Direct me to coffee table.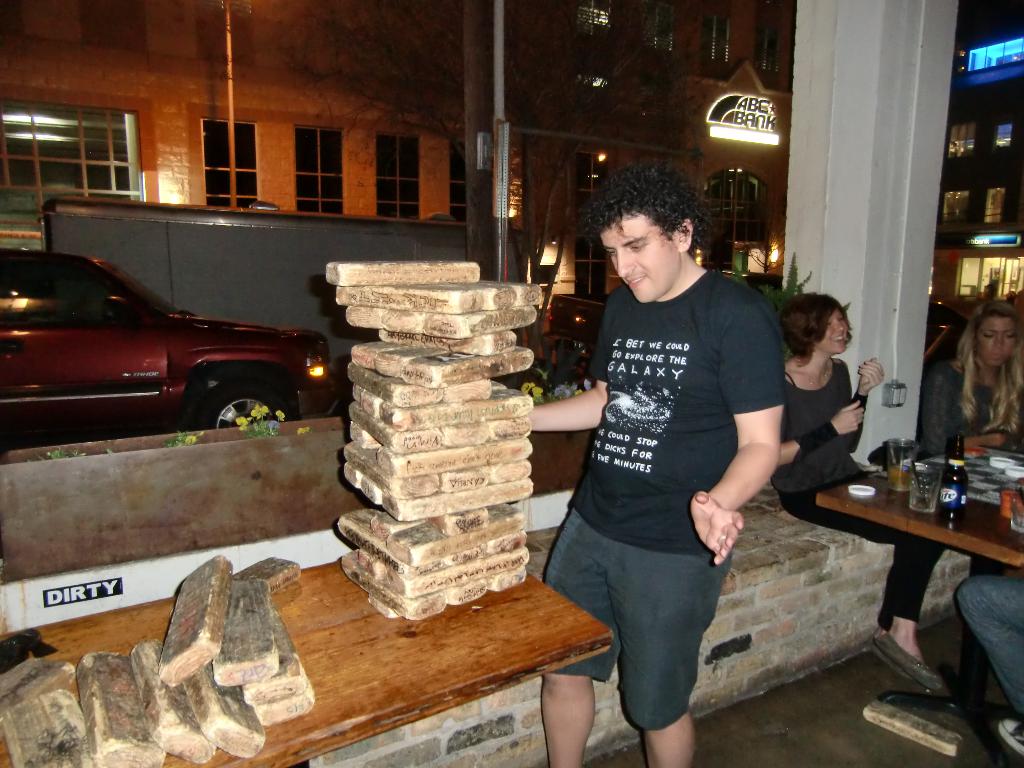
Direction: select_region(813, 442, 1023, 767).
